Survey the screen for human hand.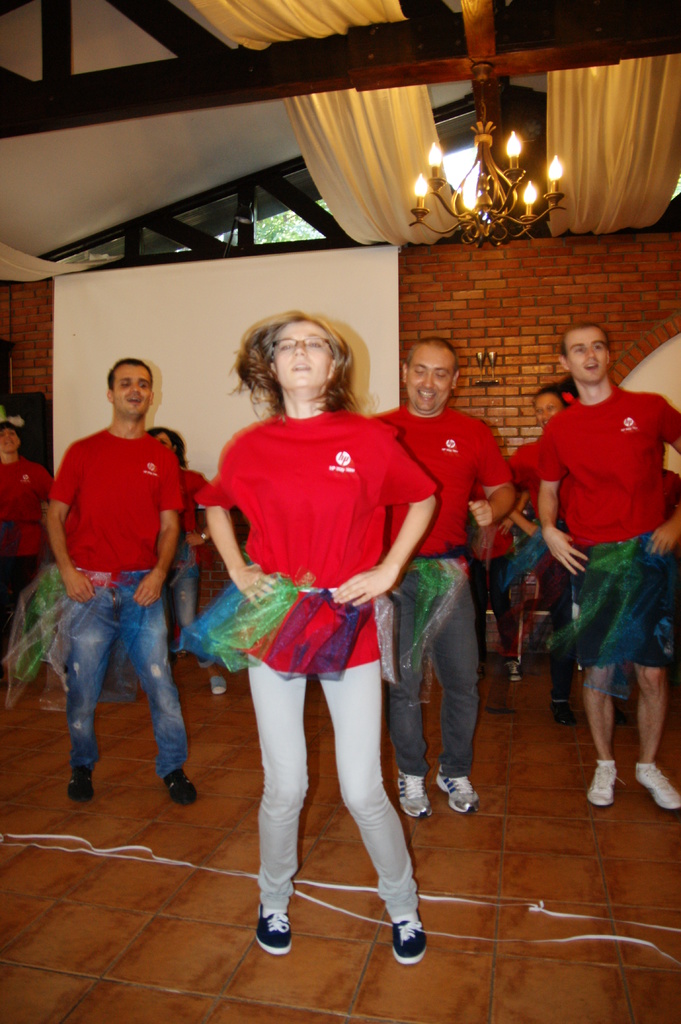
Survey found: <box>60,568,95,606</box>.
